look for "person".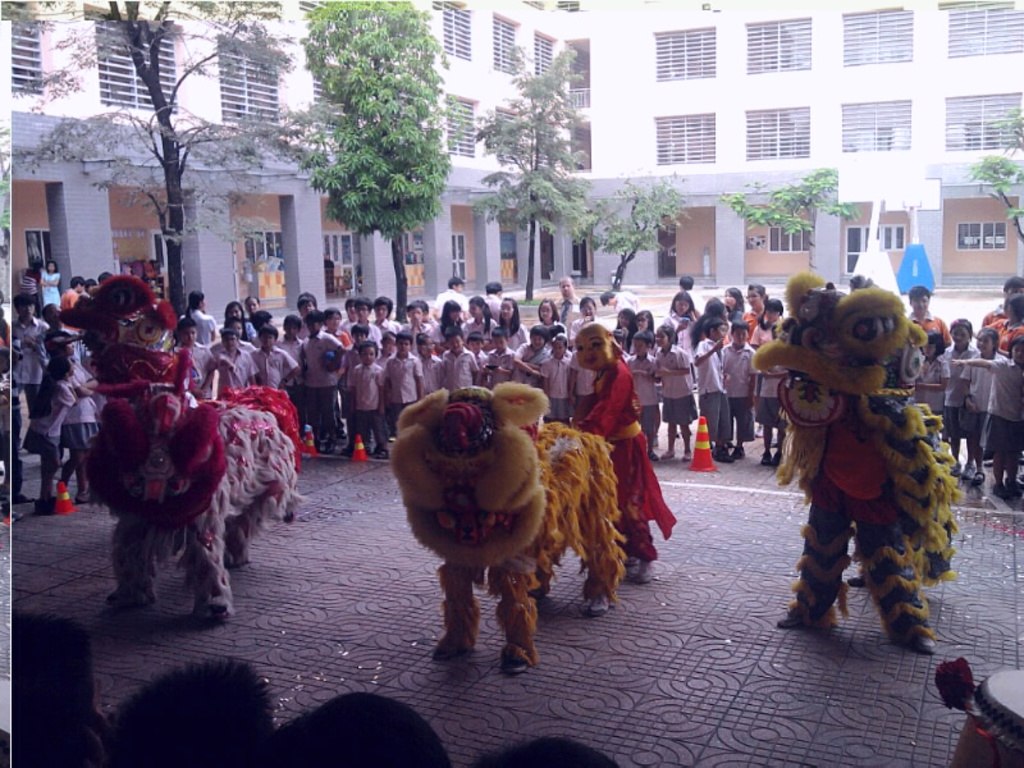
Found: 654/323/699/449.
